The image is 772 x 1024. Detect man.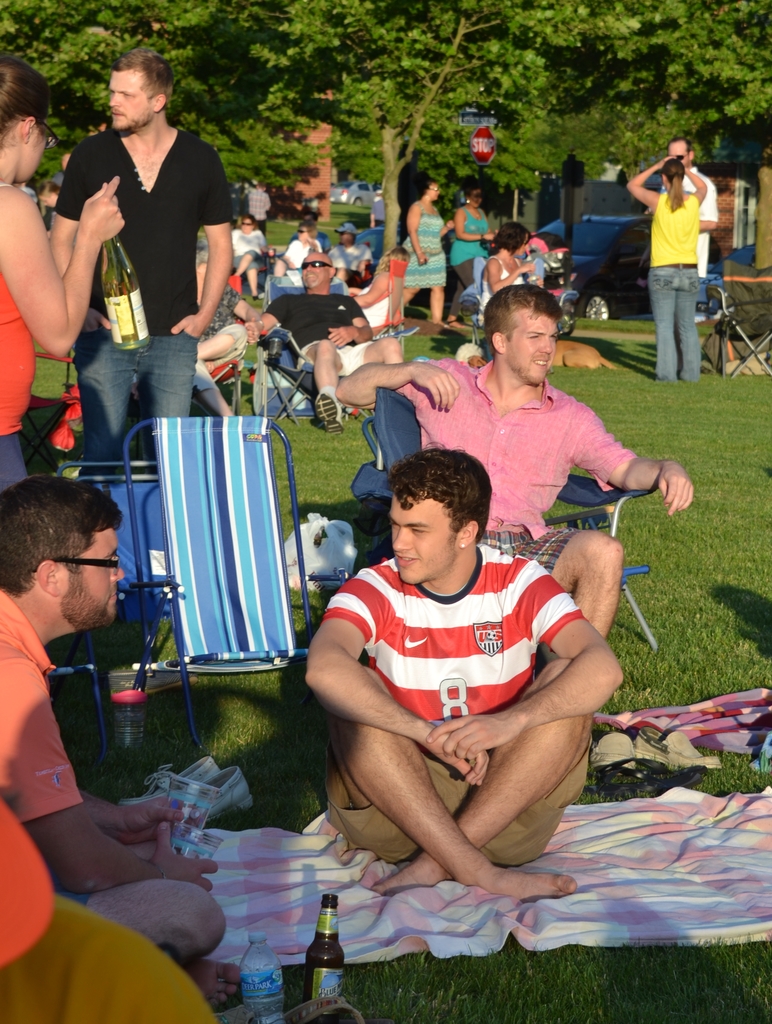
Detection: box(0, 476, 244, 1006).
